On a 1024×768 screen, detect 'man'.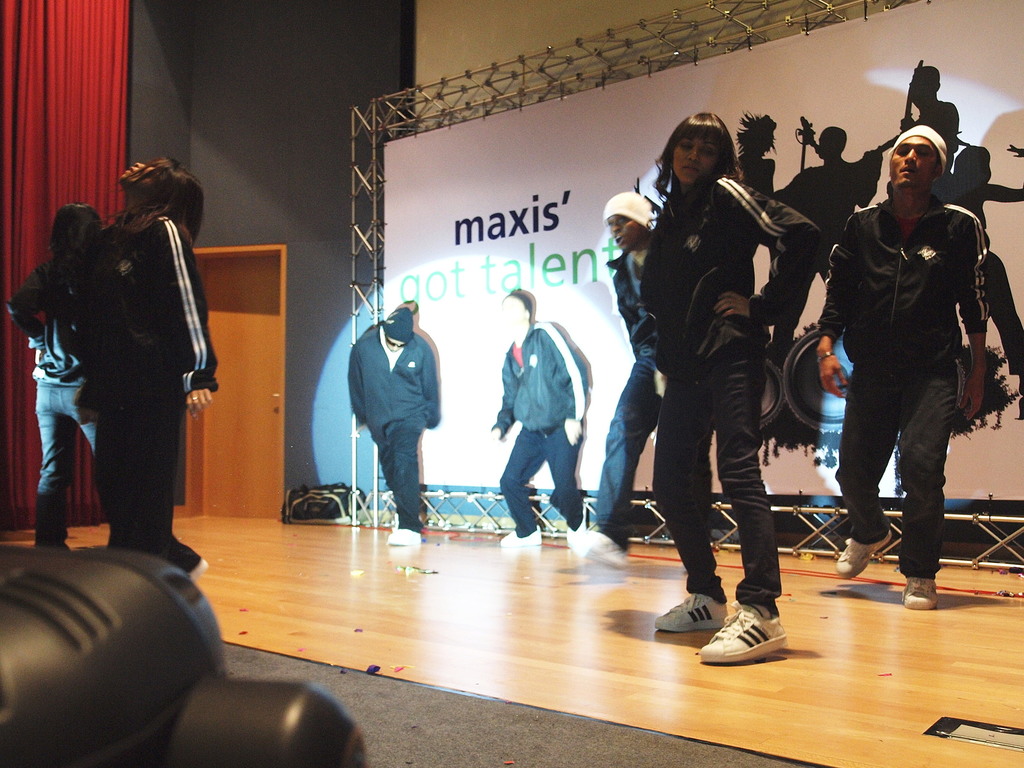
<region>482, 289, 592, 561</region>.
